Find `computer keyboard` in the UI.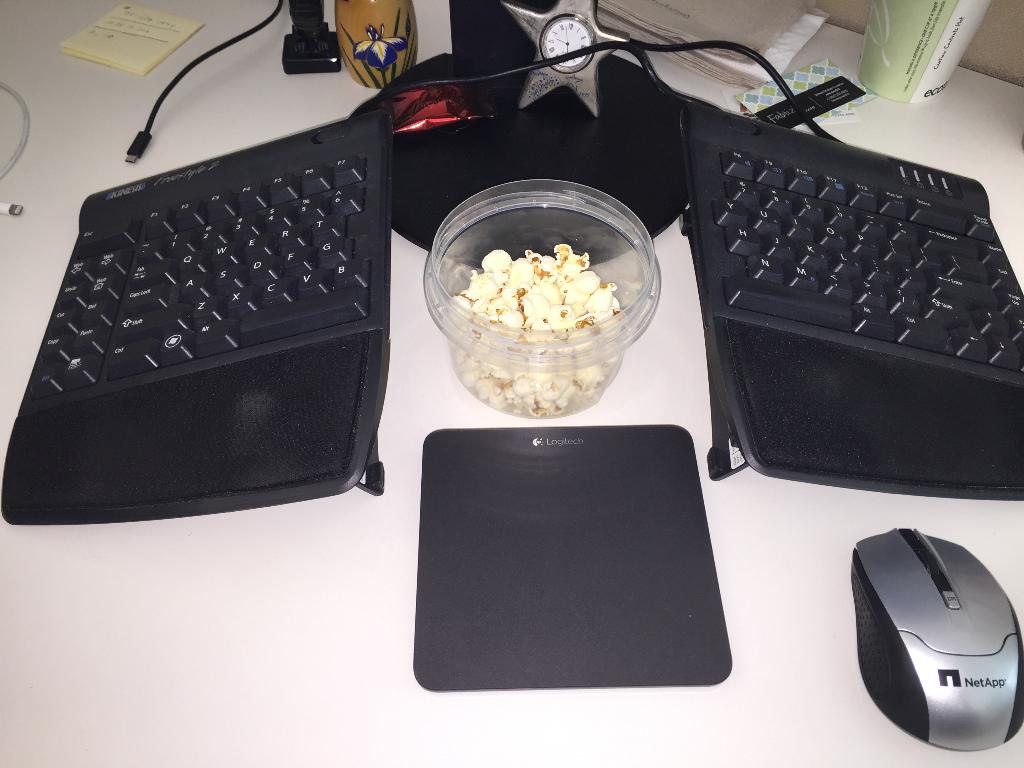
UI element at 0:108:394:526.
